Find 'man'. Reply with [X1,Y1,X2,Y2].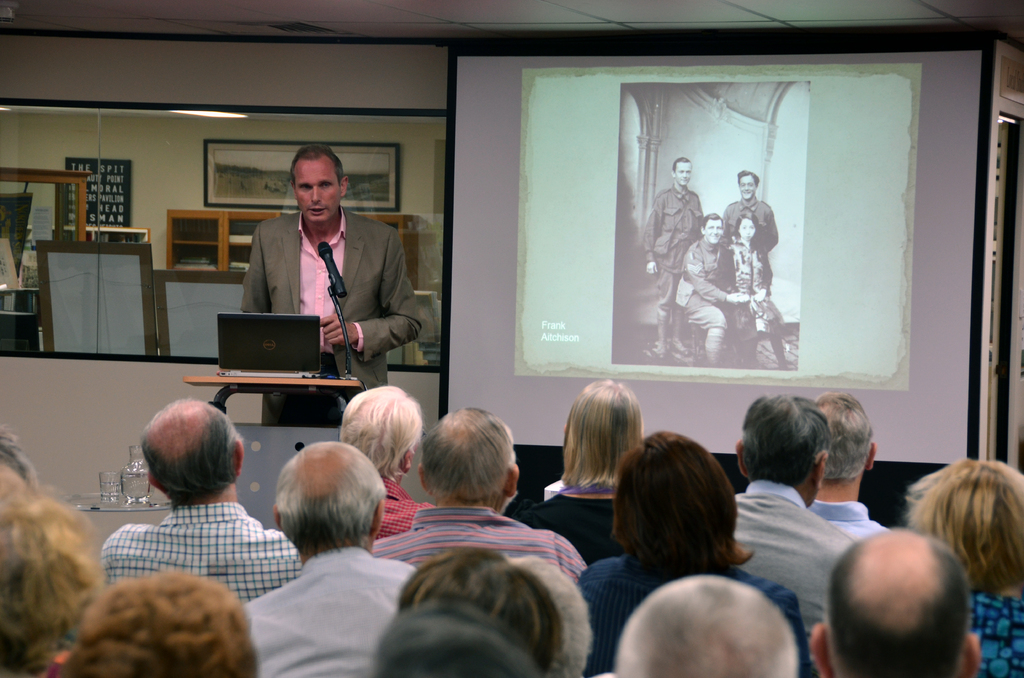
[800,382,890,553].
